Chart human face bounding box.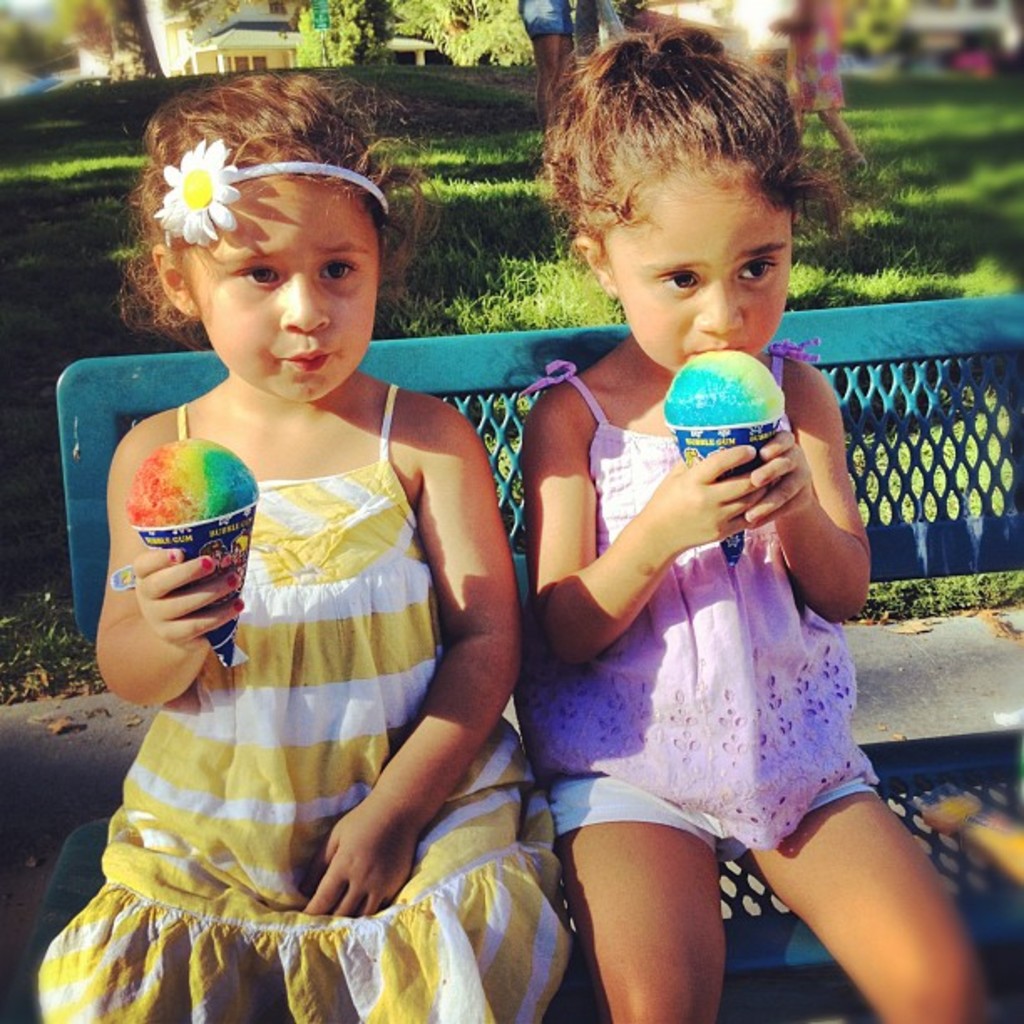
Charted: (597,169,795,376).
